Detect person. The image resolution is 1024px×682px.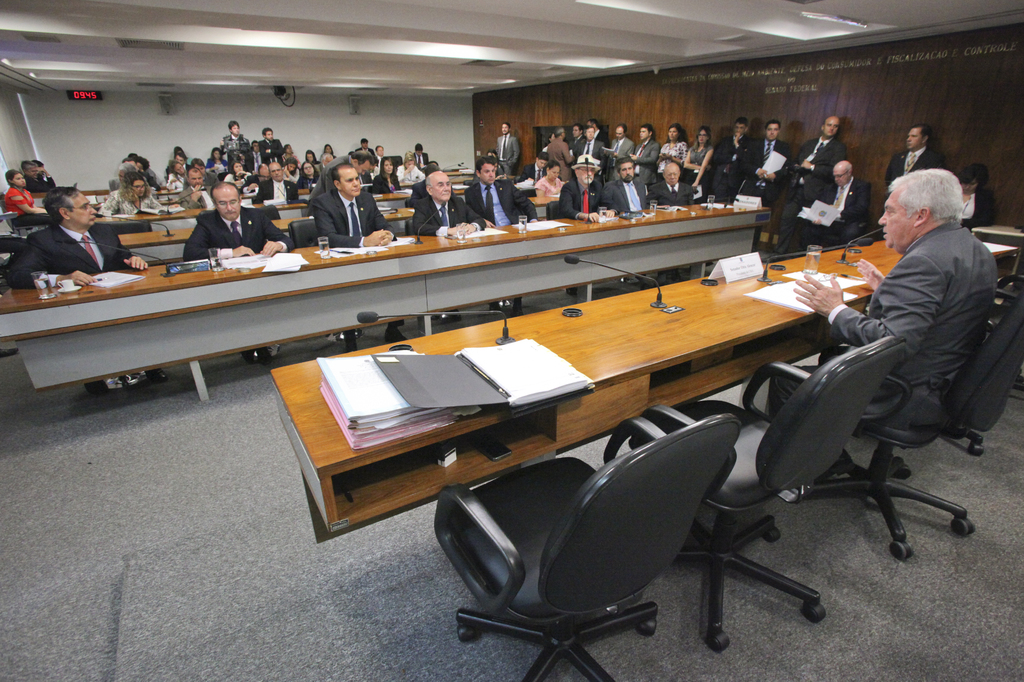
bbox=(493, 123, 518, 173).
